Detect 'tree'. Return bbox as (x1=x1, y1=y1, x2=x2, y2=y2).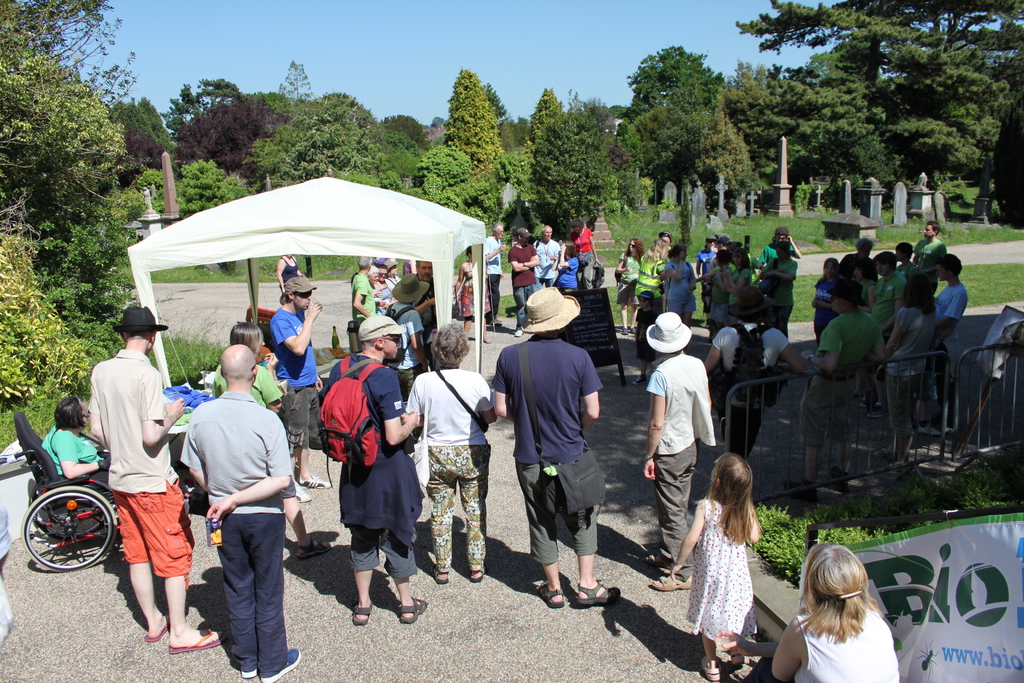
(x1=102, y1=98, x2=173, y2=167).
